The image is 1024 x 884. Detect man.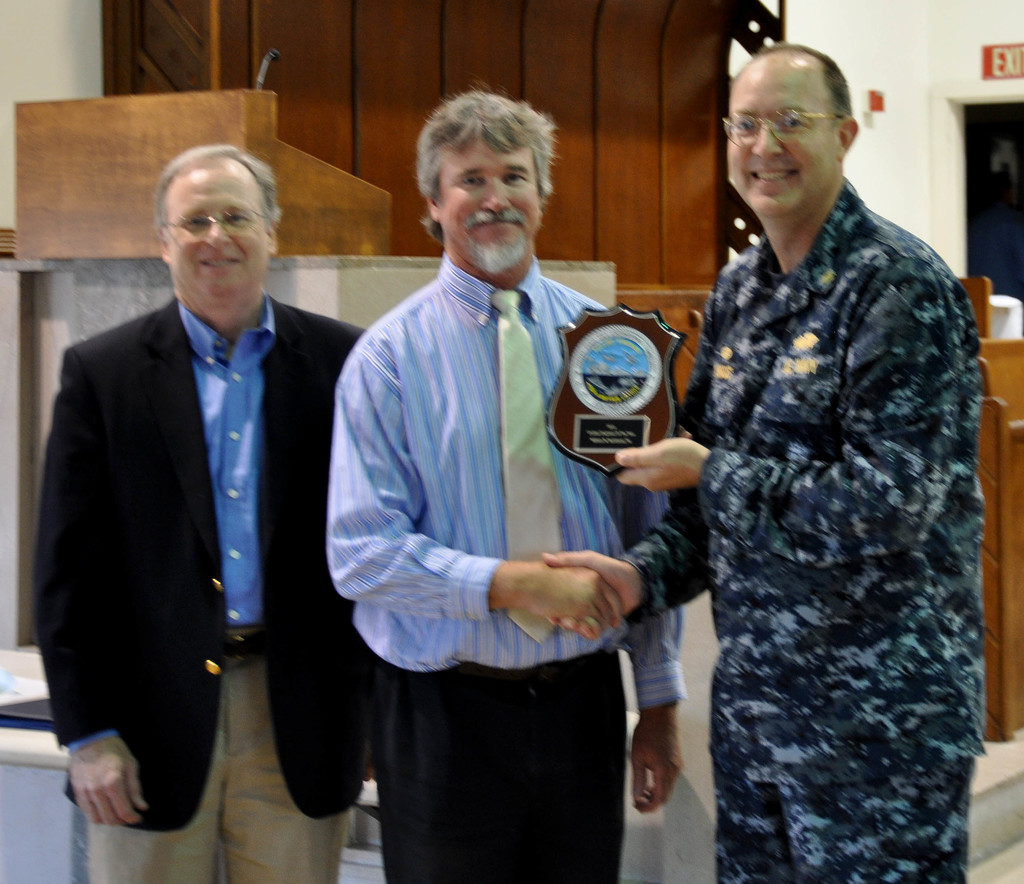
Detection: box(539, 41, 988, 883).
